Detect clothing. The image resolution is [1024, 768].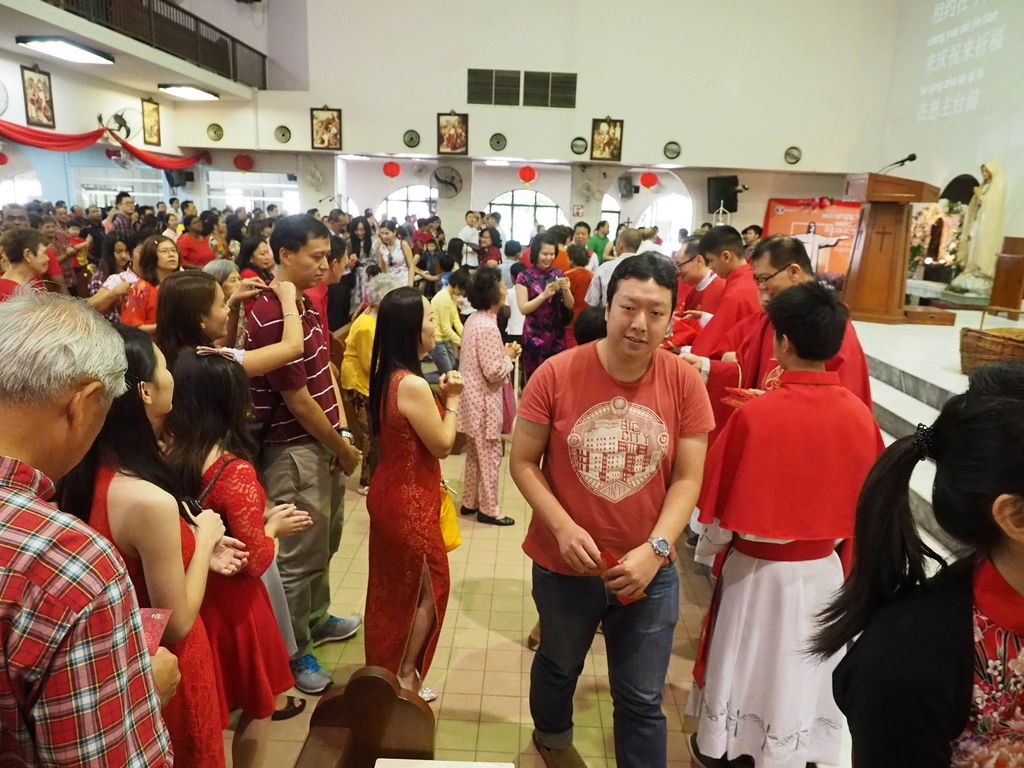
x1=460 y1=306 x2=499 y2=507.
